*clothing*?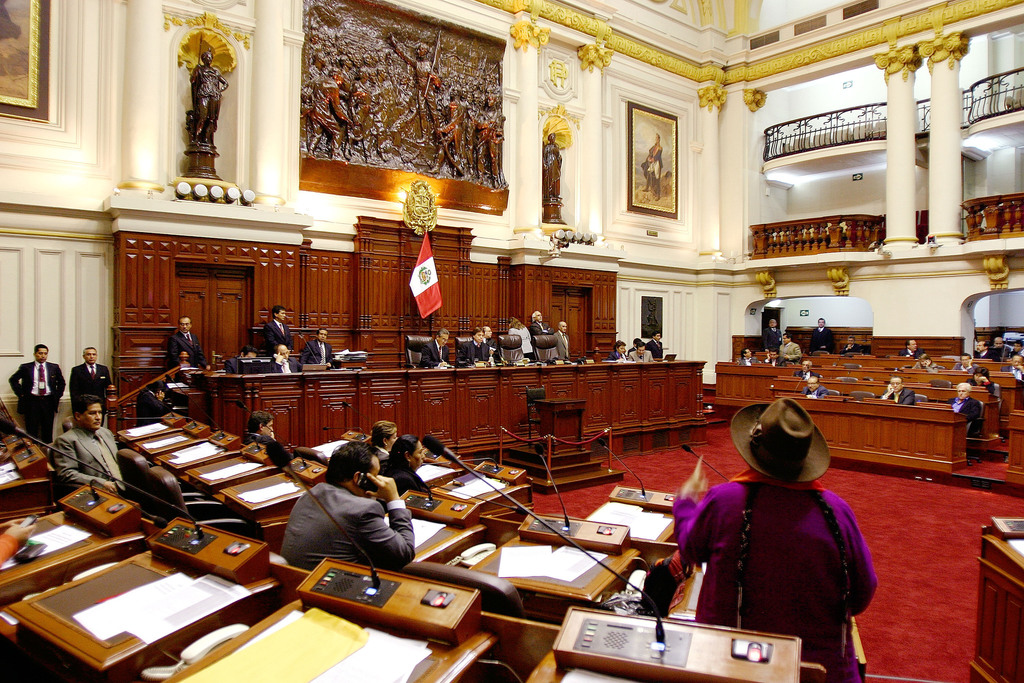
[530,320,551,360]
